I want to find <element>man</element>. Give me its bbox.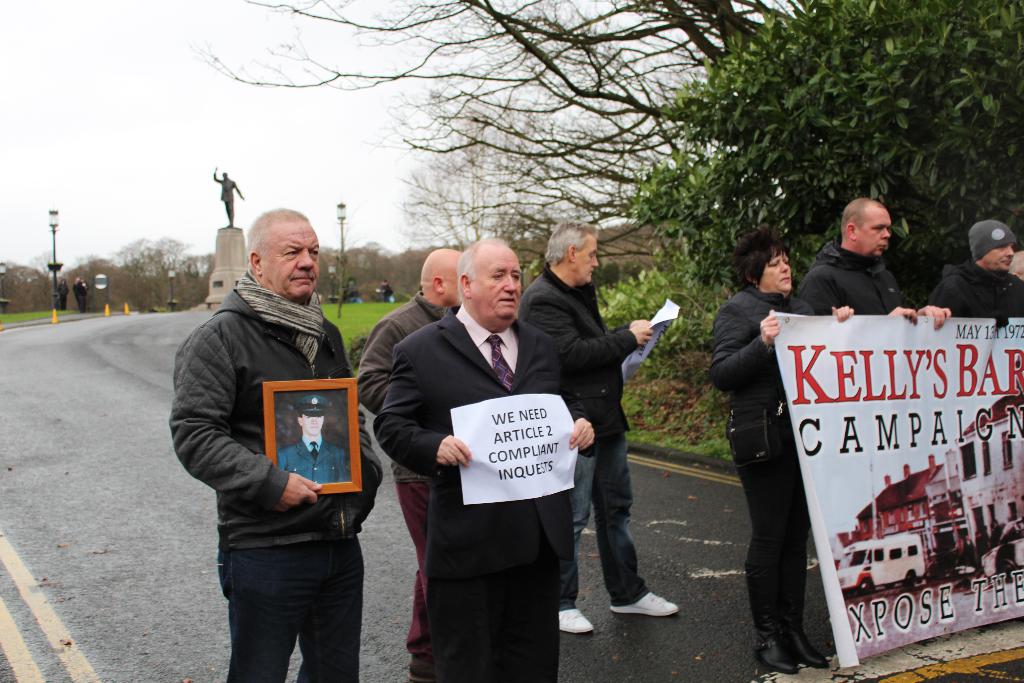
<bbox>354, 252, 471, 682</bbox>.
